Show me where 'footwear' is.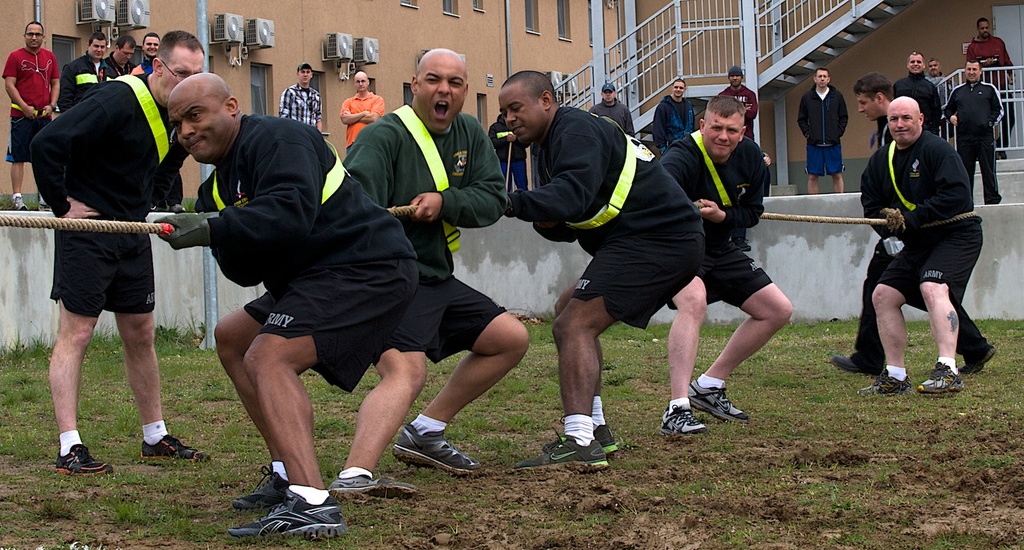
'footwear' is at region(662, 397, 711, 438).
